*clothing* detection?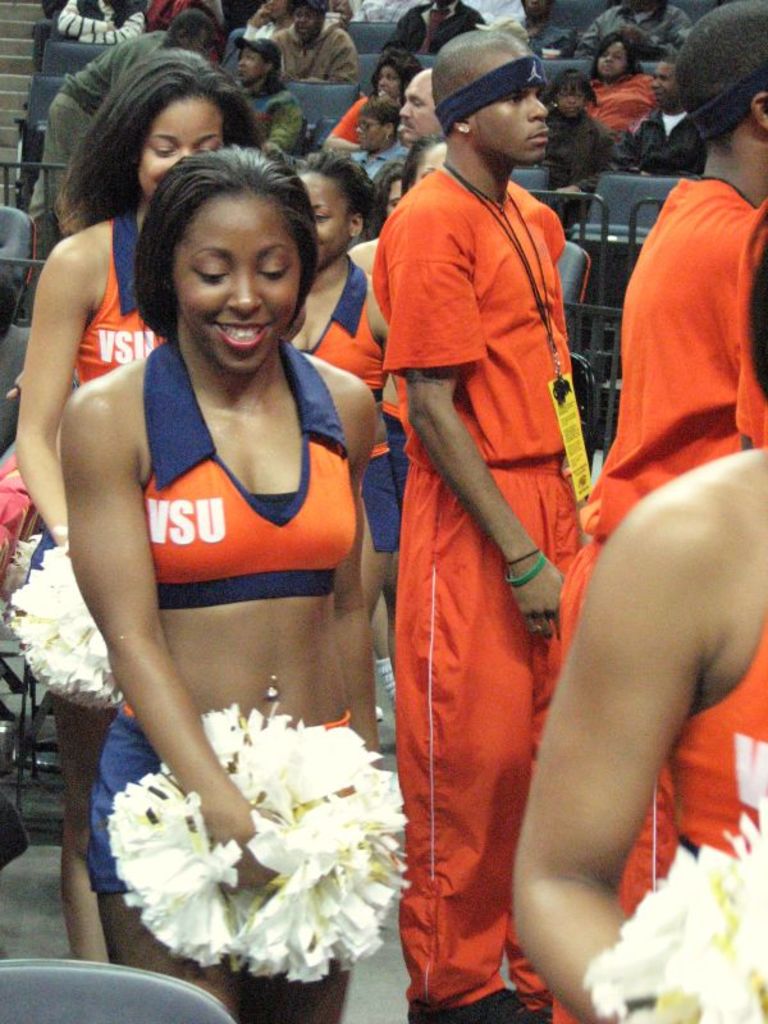
BBox(141, 332, 356, 609)
